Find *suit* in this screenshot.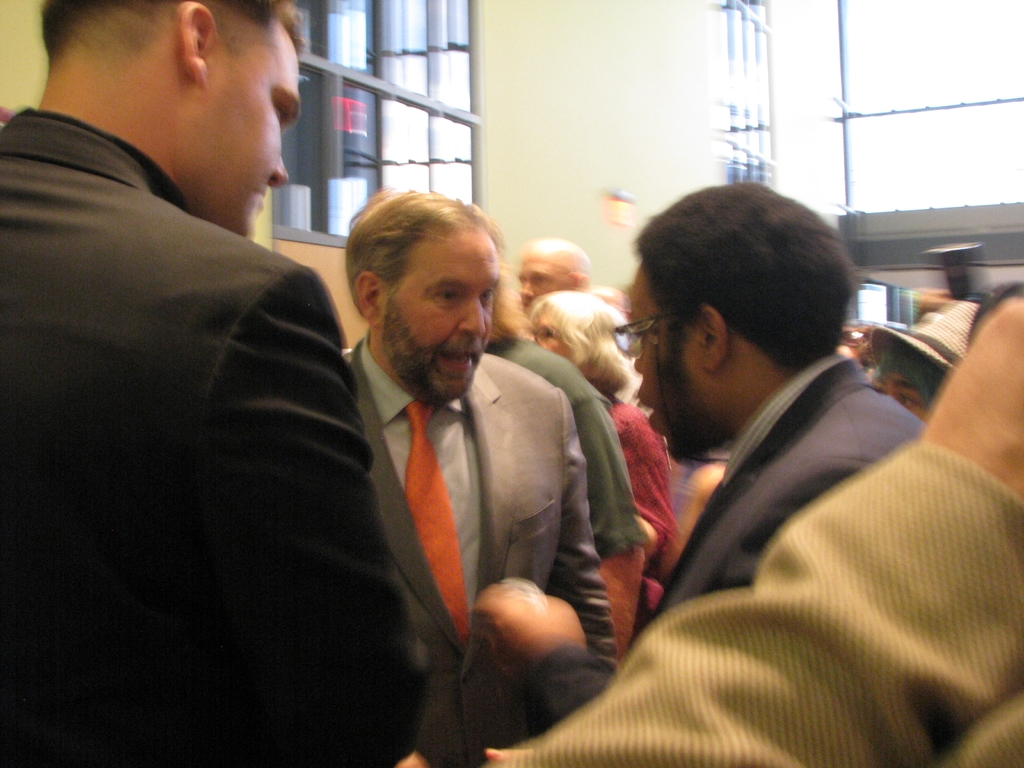
The bounding box for *suit* is [5, 108, 426, 760].
